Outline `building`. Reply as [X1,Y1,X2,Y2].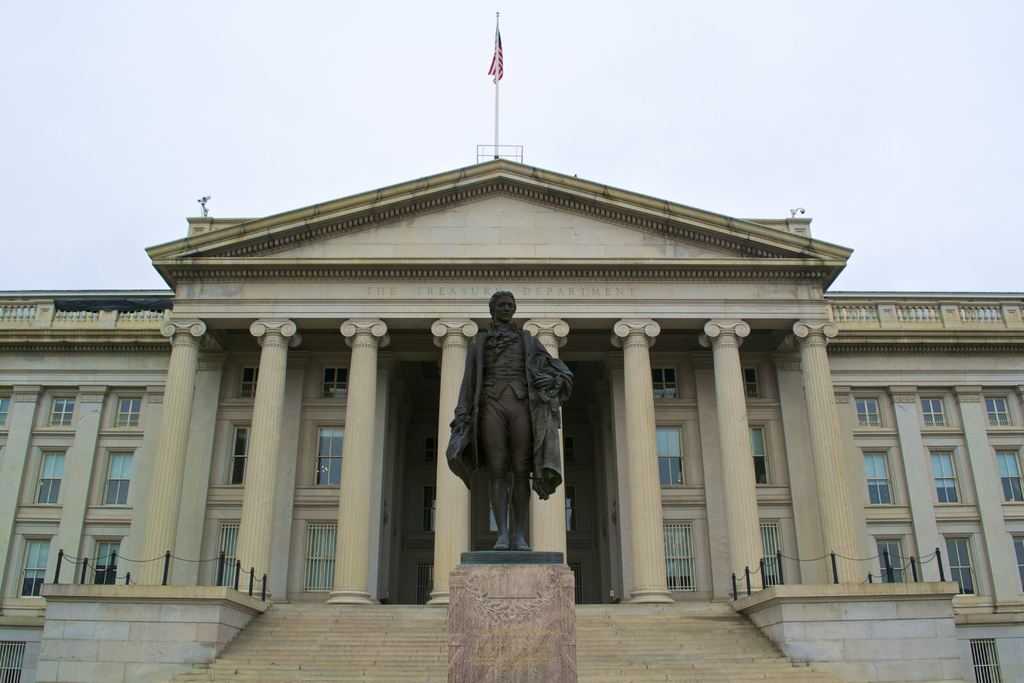
[0,13,1023,682].
